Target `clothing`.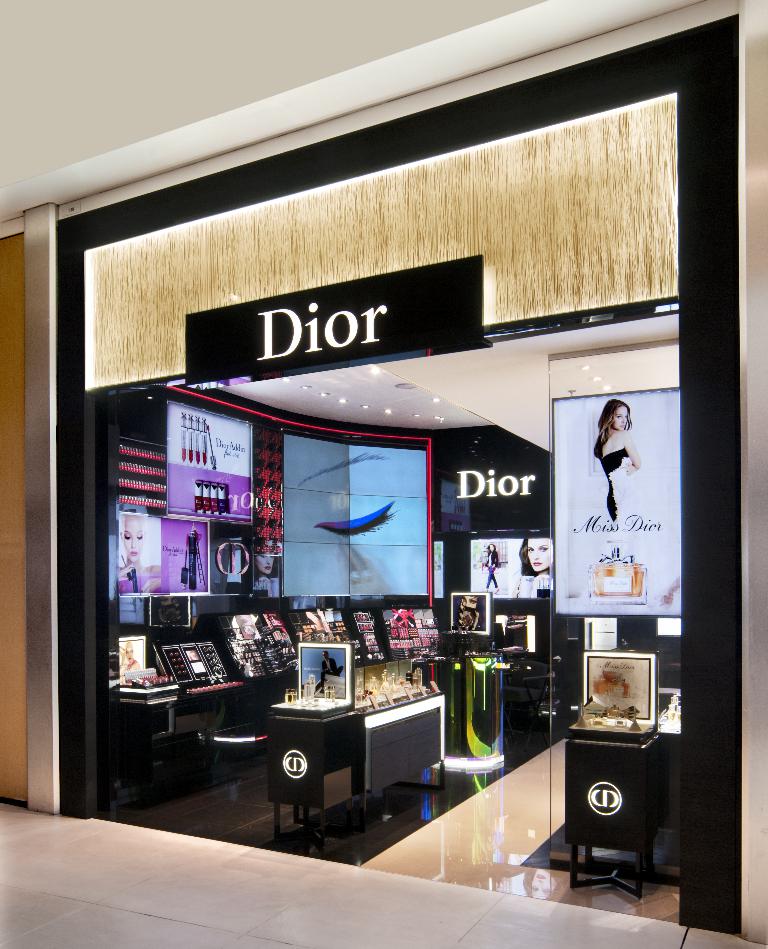
Target region: <box>488,552,499,589</box>.
